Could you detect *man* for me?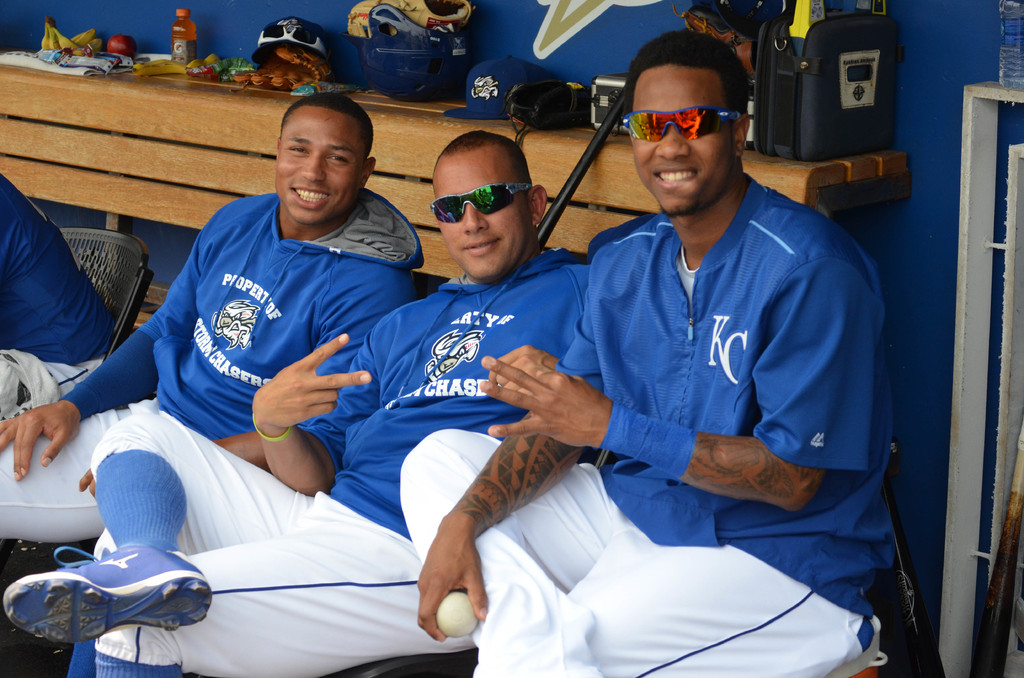
Detection result: [0, 92, 422, 545].
